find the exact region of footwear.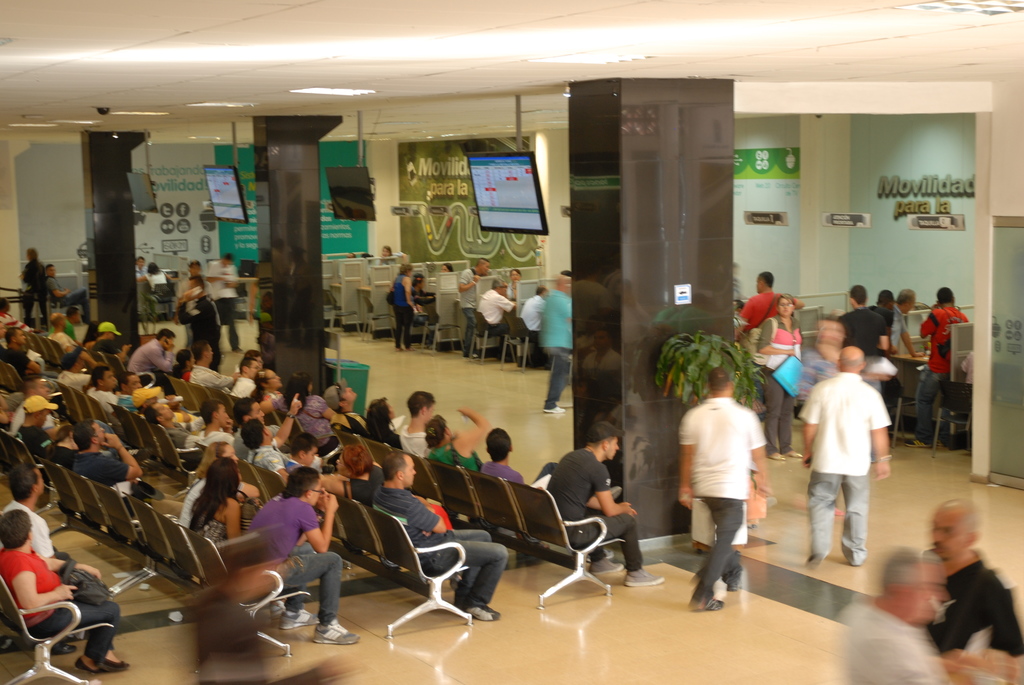
Exact region: (541, 407, 566, 414).
